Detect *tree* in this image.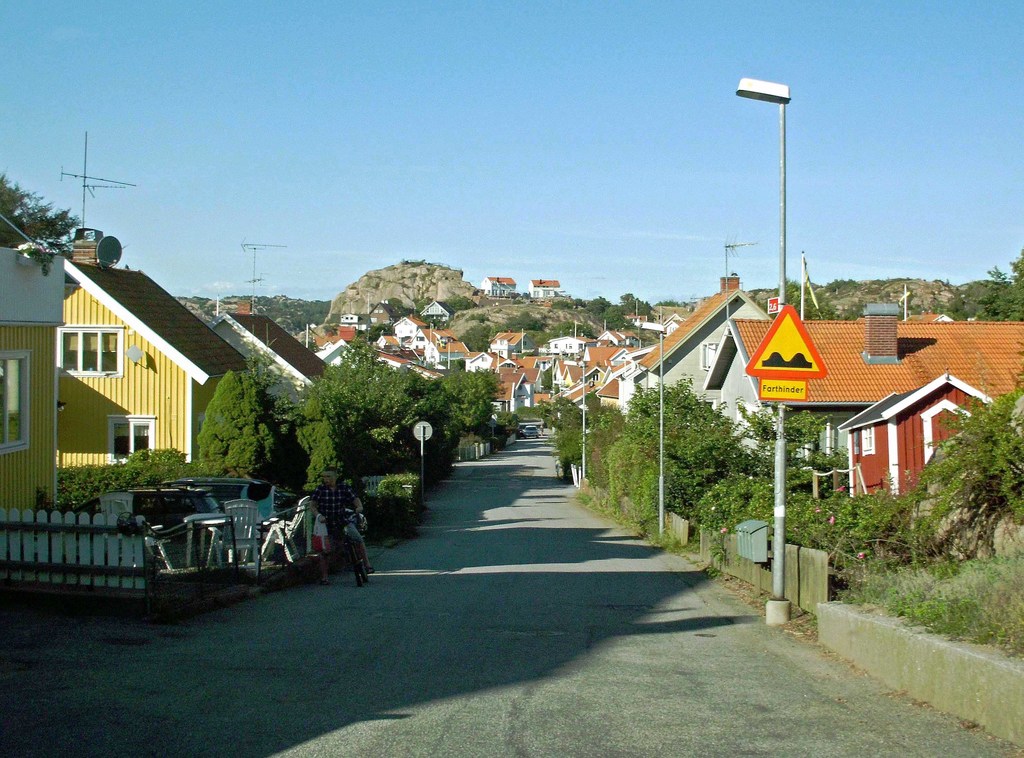
Detection: 200/366/283/487.
